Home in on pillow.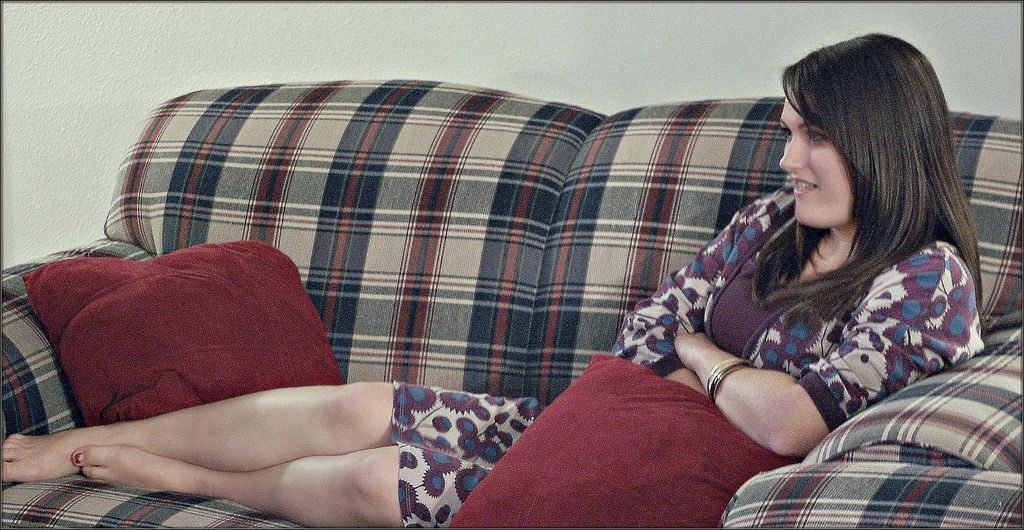
Homed in at <region>449, 357, 792, 529</region>.
